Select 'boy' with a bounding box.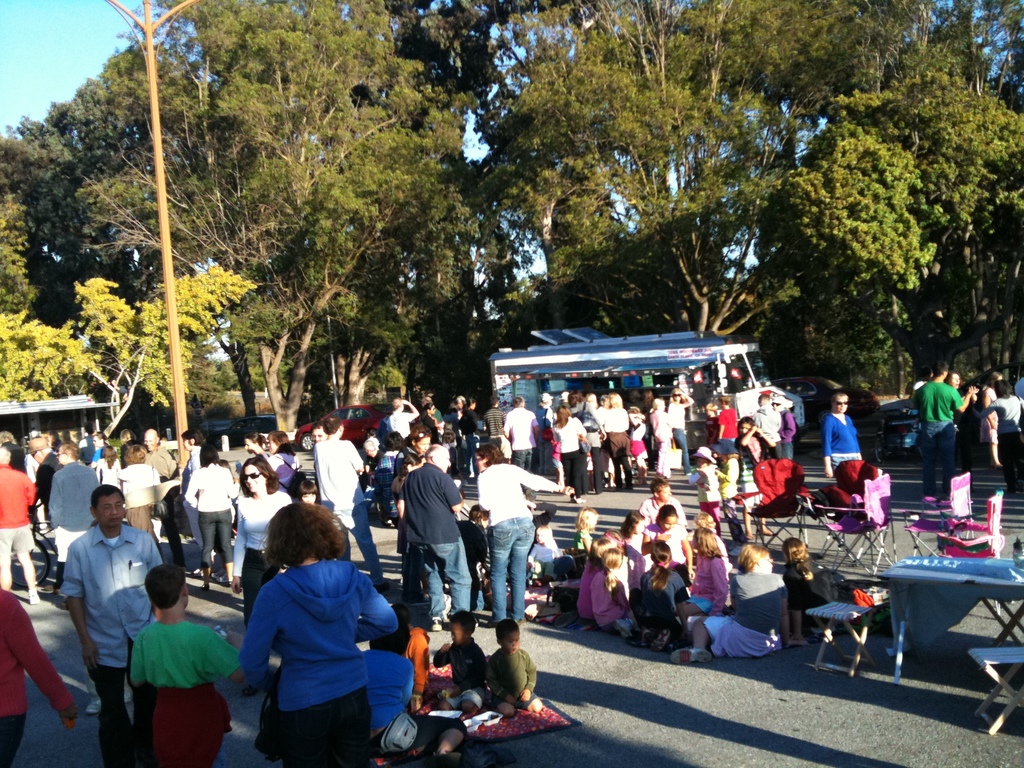
crop(484, 394, 511, 467).
